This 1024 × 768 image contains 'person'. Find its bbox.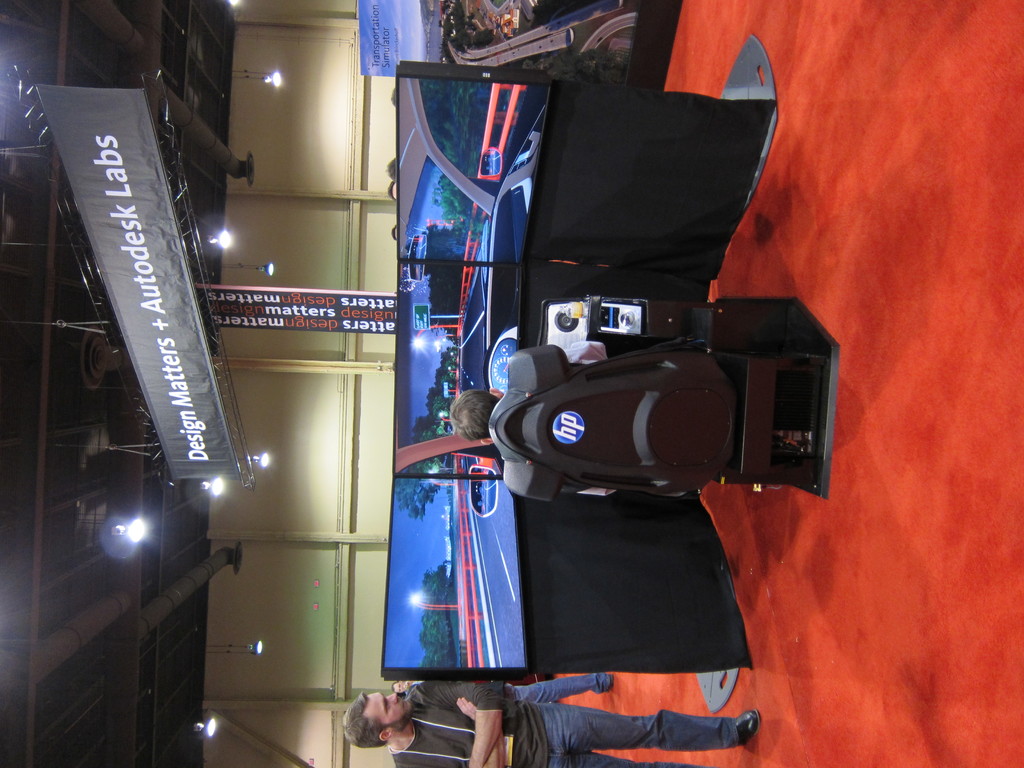
locate(454, 346, 609, 498).
